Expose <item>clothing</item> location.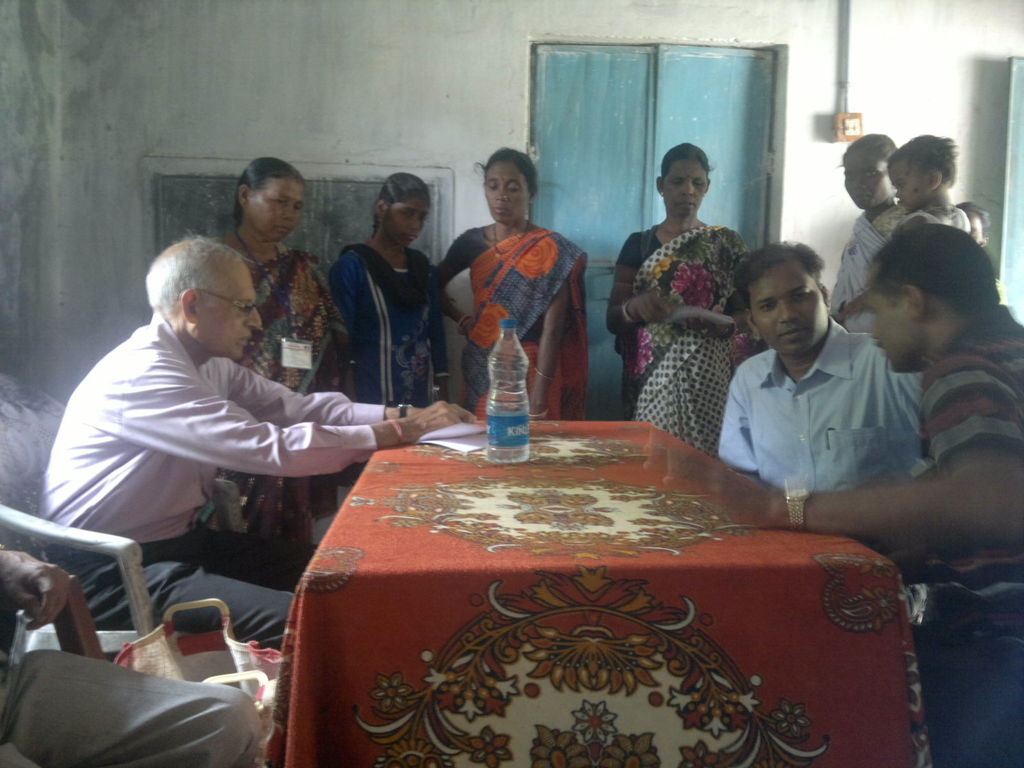
Exposed at bbox=[32, 314, 389, 657].
